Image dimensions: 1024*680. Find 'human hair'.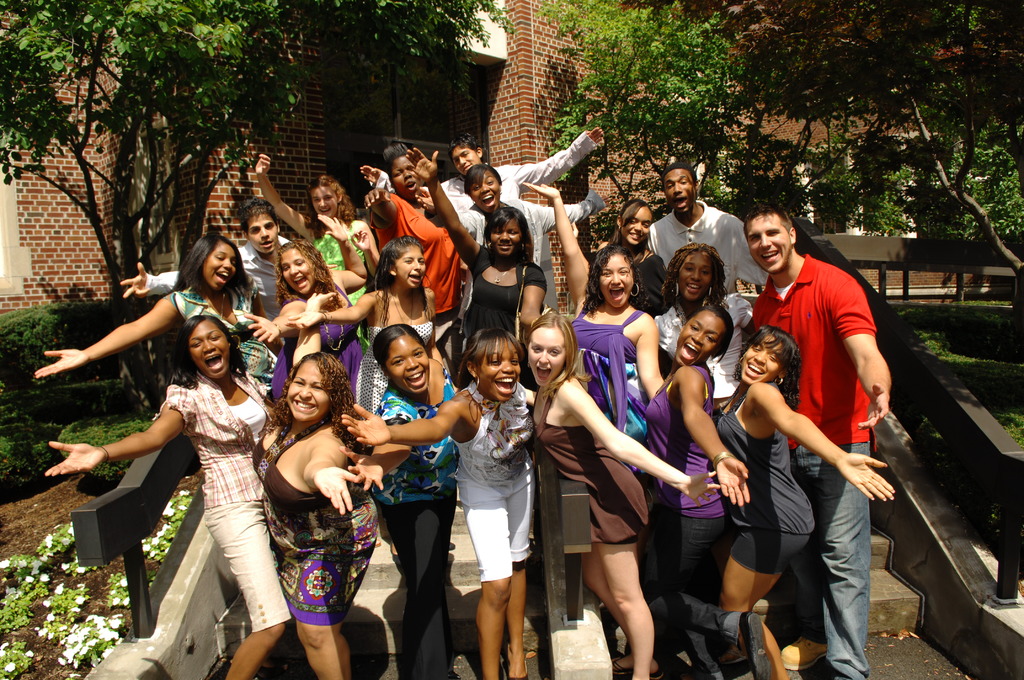
x1=273 y1=239 x2=349 y2=309.
